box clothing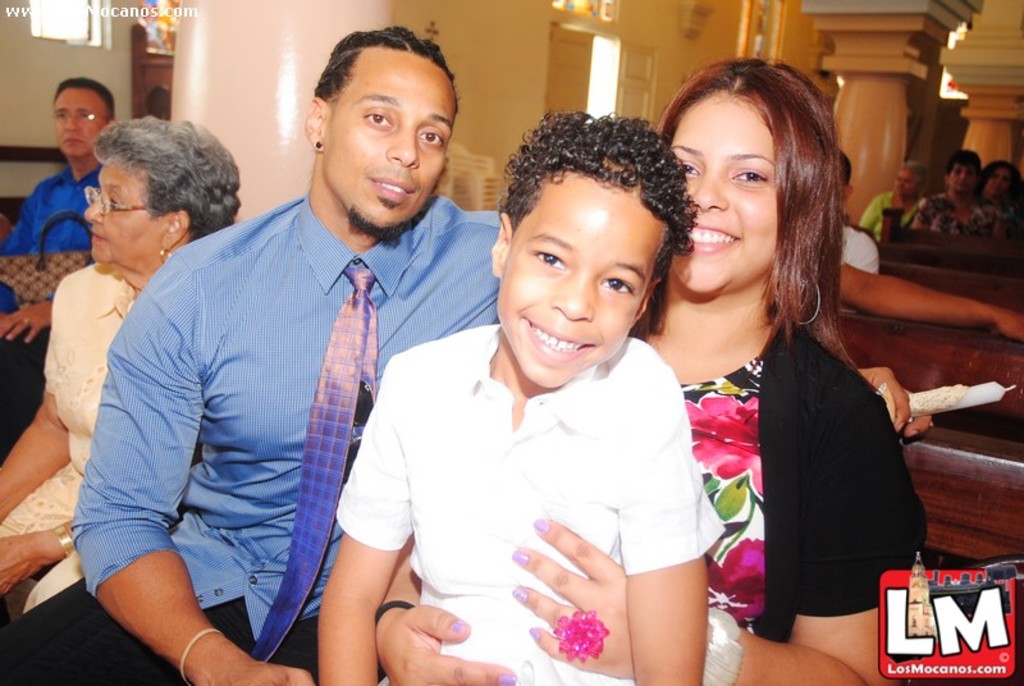
Rect(920, 196, 997, 239)
